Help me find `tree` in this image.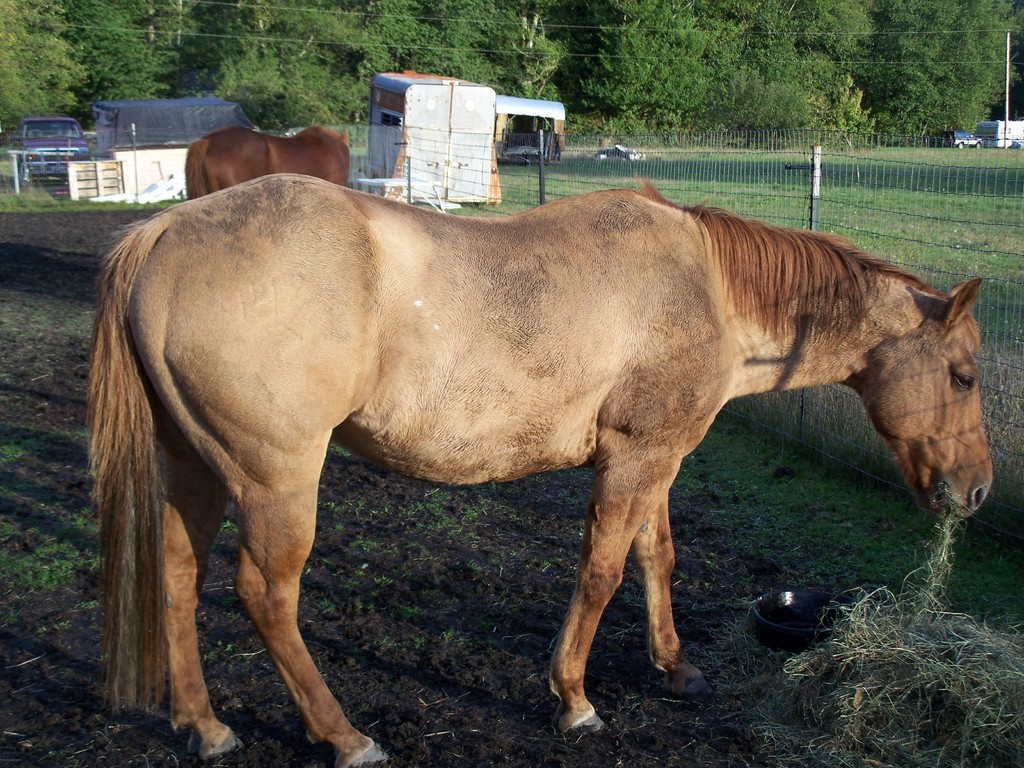
Found it: pyautogui.locateOnScreen(687, 0, 748, 105).
